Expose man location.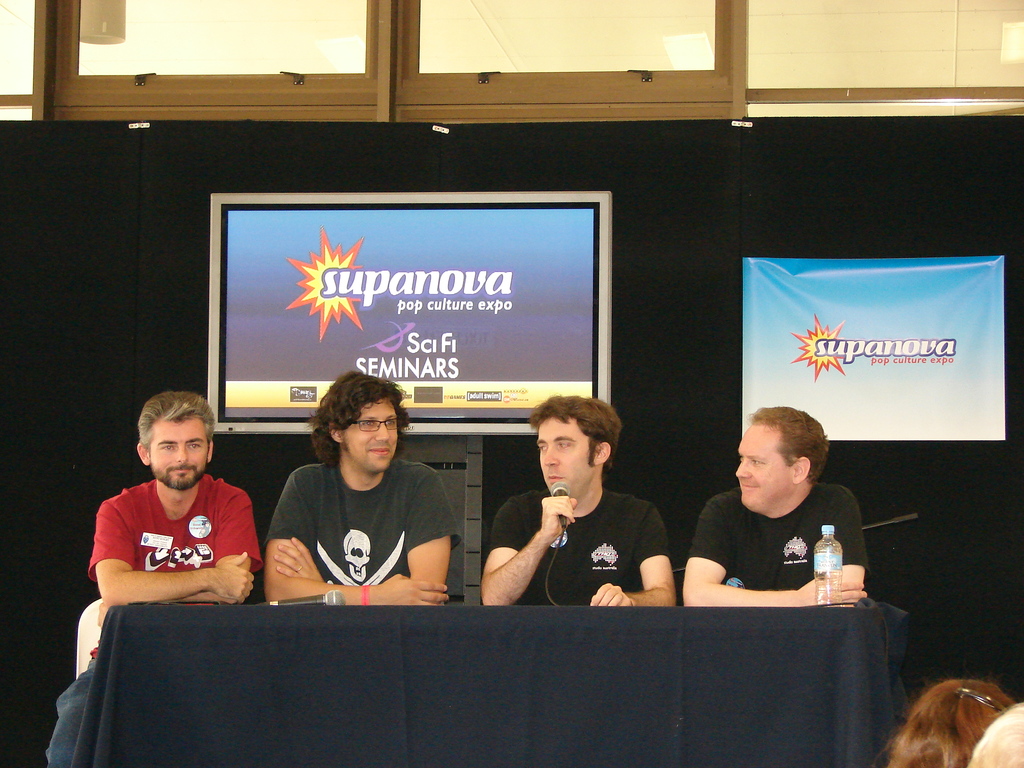
Exposed at locate(46, 387, 264, 767).
